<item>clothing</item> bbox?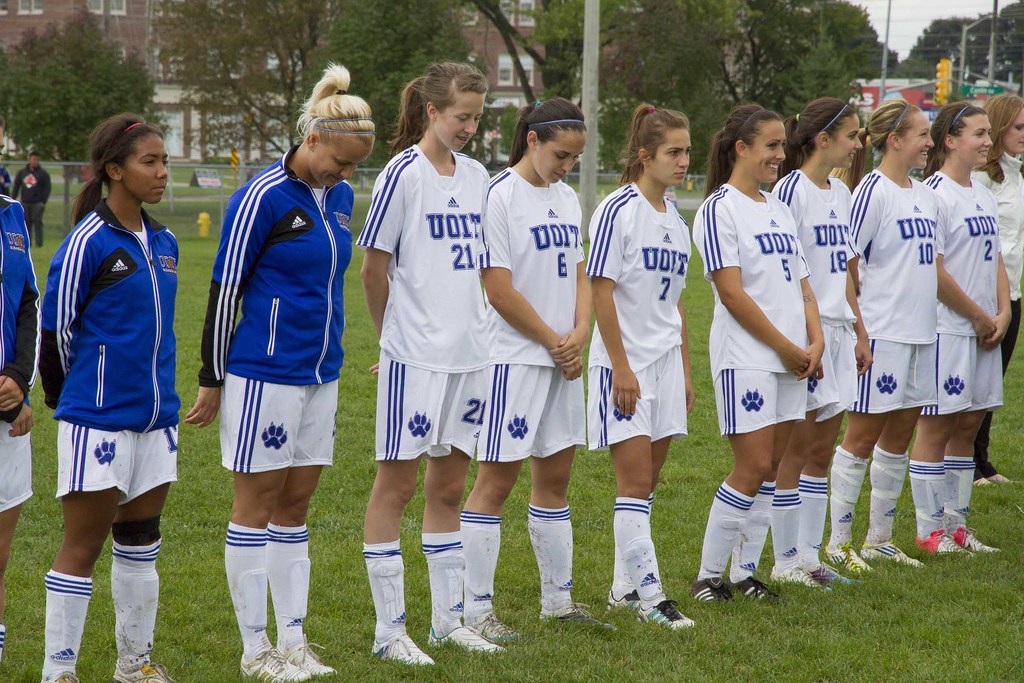
<bbox>0, 170, 11, 199</bbox>
